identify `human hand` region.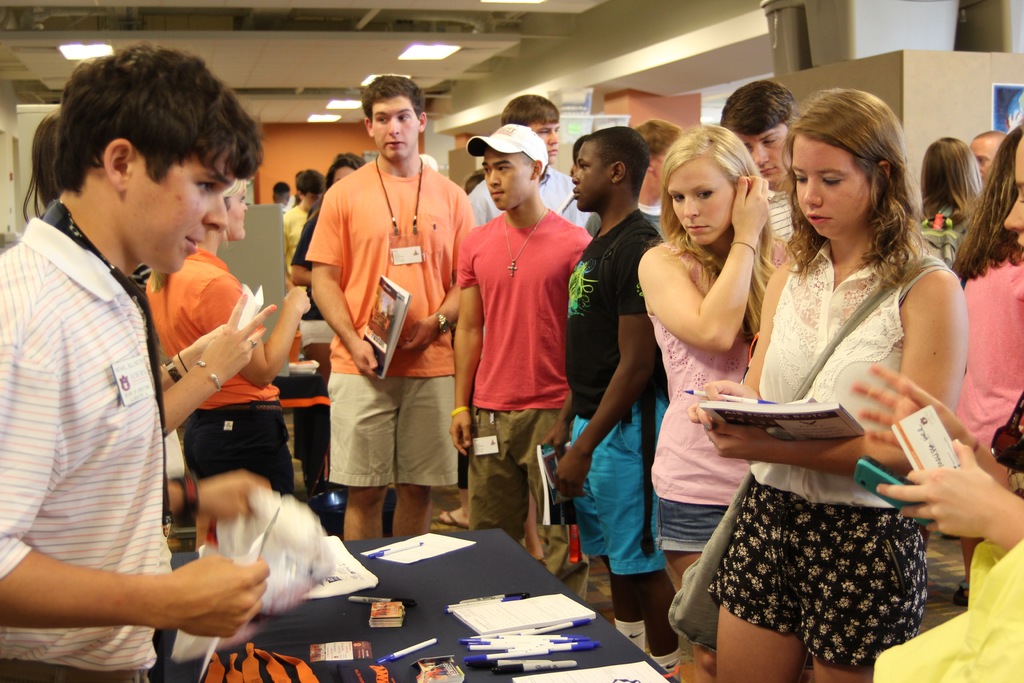
Region: BBox(687, 378, 758, 434).
